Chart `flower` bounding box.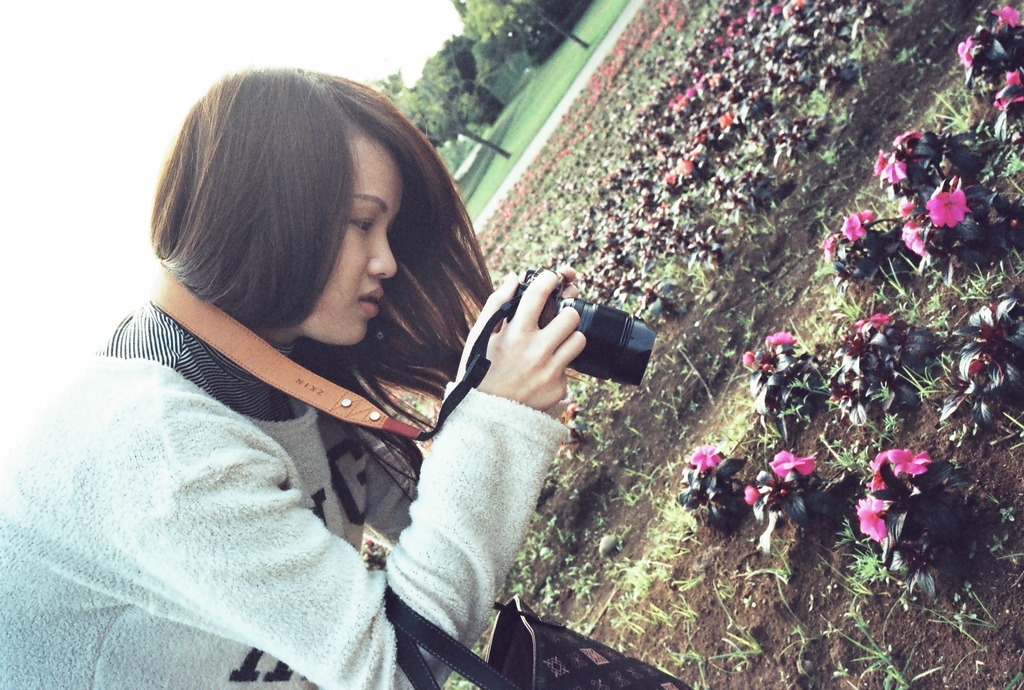
Charted: Rect(899, 224, 924, 254).
